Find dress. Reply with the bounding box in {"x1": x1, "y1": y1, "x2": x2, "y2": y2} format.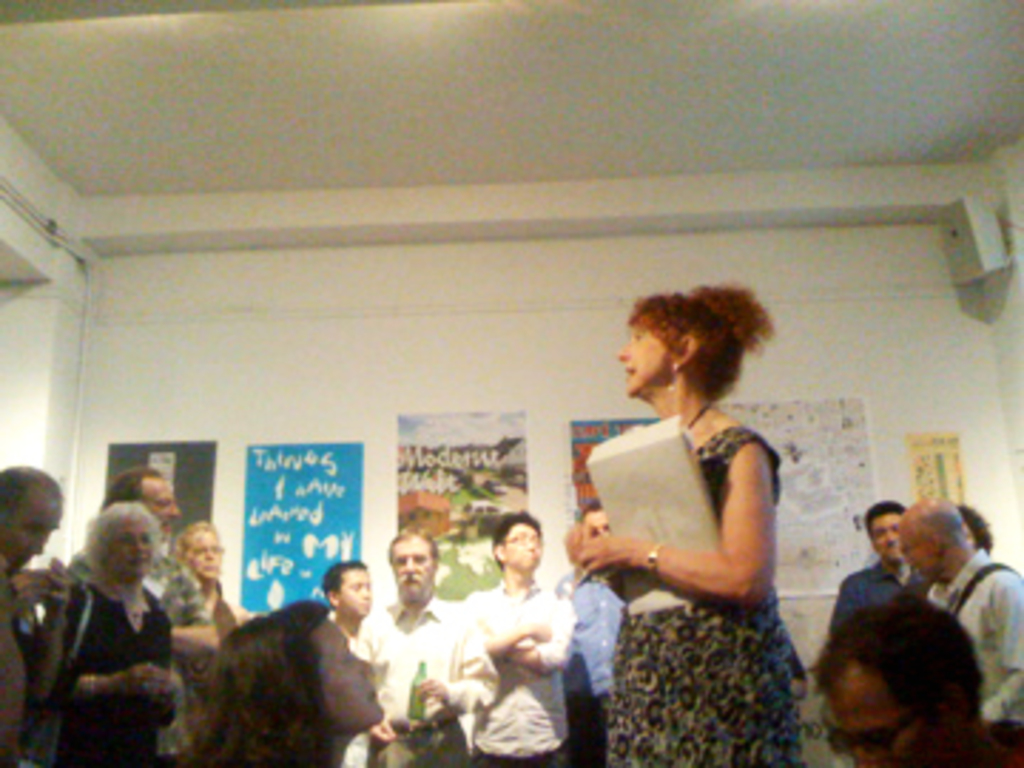
{"x1": 592, "y1": 393, "x2": 799, "y2": 668}.
